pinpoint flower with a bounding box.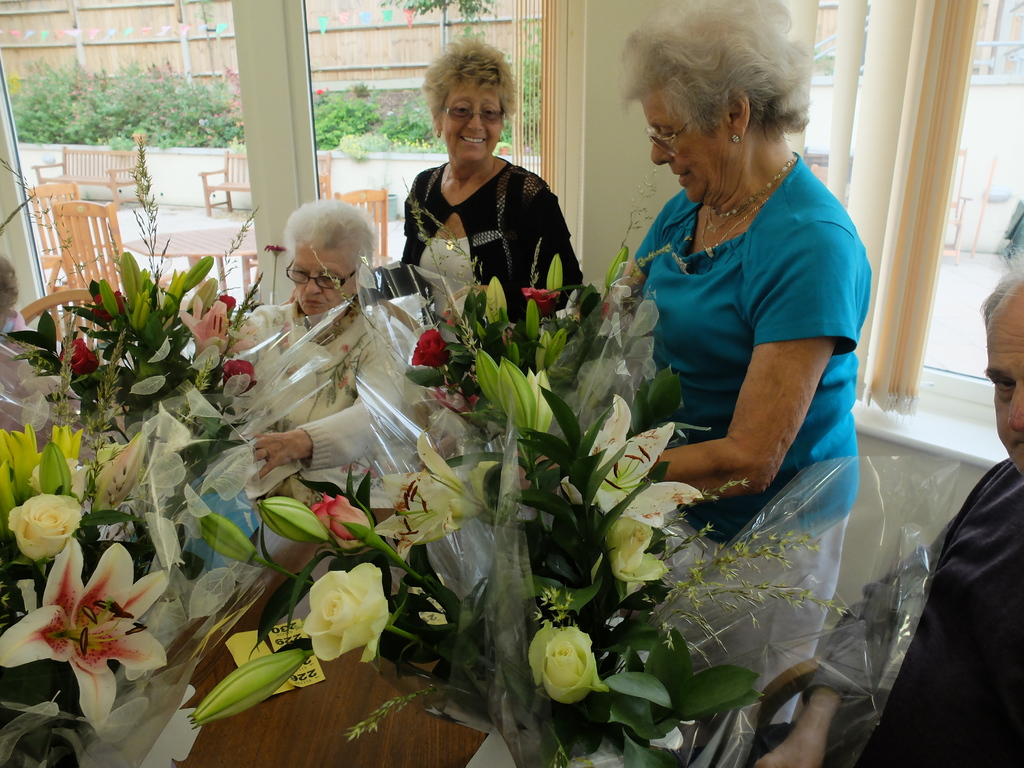
600/512/676/582.
